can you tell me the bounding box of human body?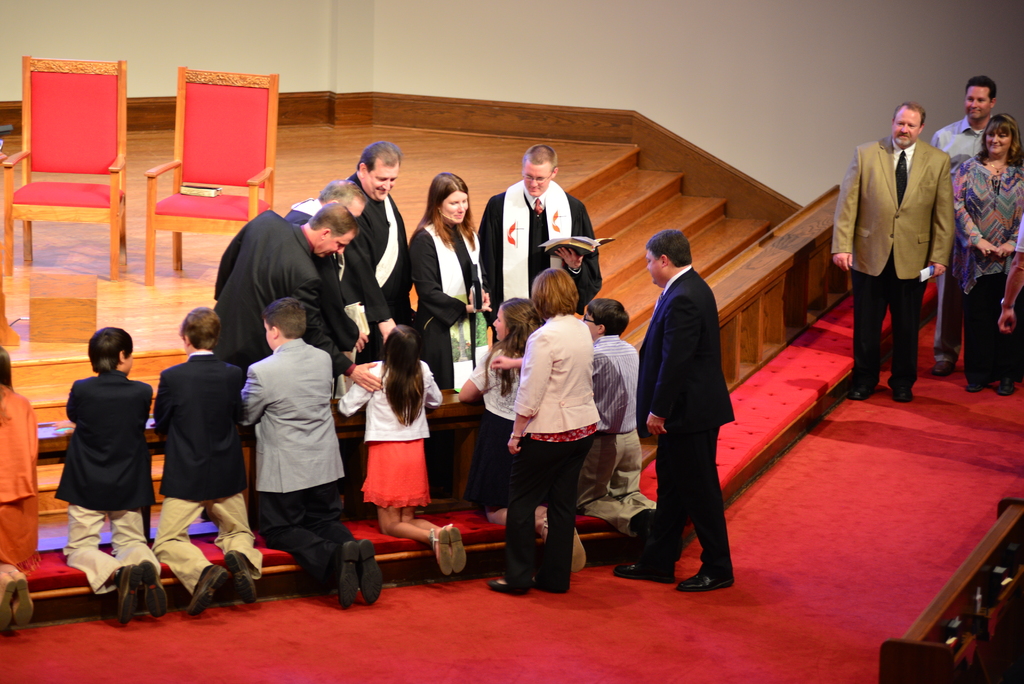
931, 70, 995, 380.
